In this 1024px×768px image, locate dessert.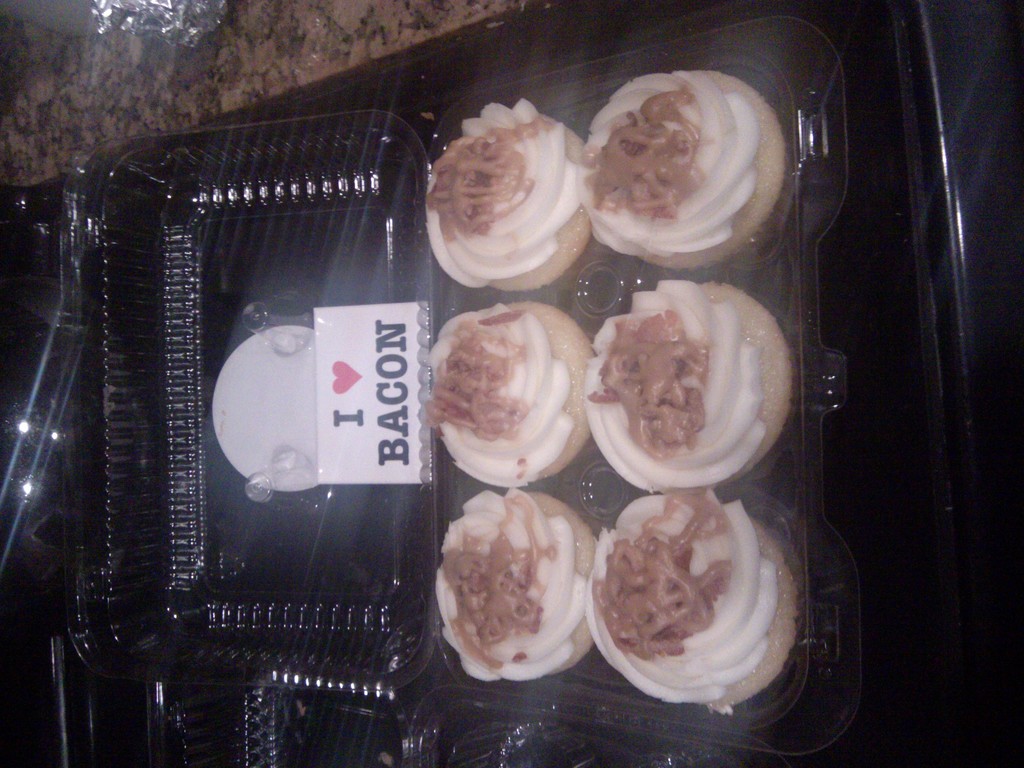
Bounding box: {"x1": 591, "y1": 276, "x2": 794, "y2": 484}.
